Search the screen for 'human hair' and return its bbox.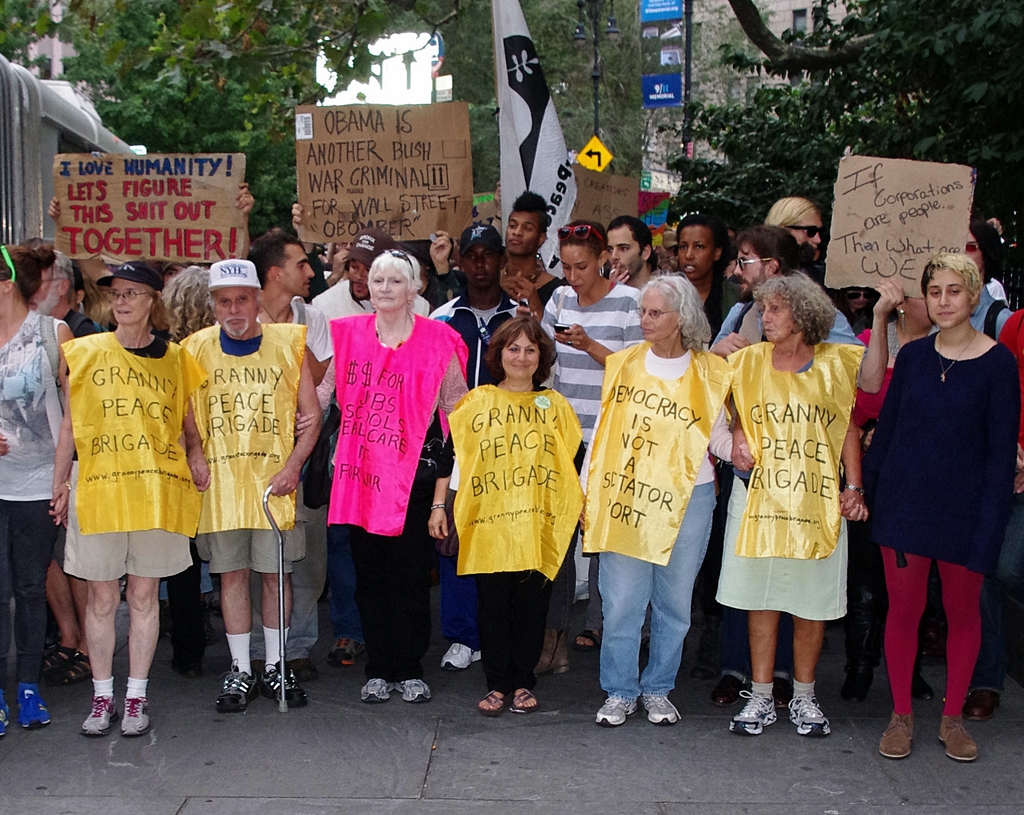
Found: <region>47, 250, 76, 302</region>.
